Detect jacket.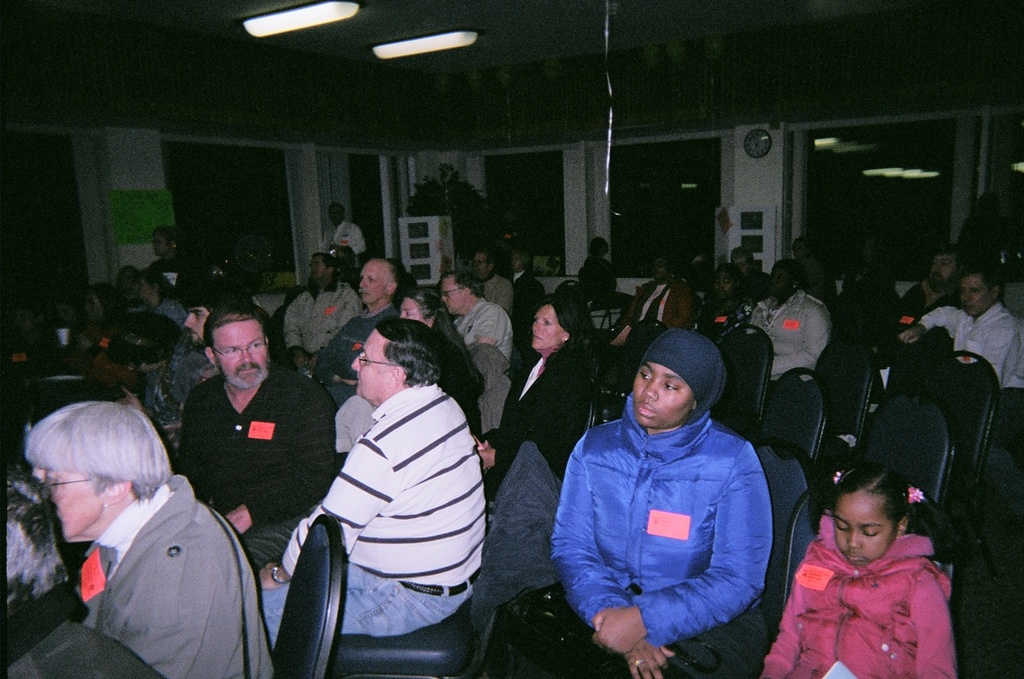
Detected at 894/284/1023/407.
